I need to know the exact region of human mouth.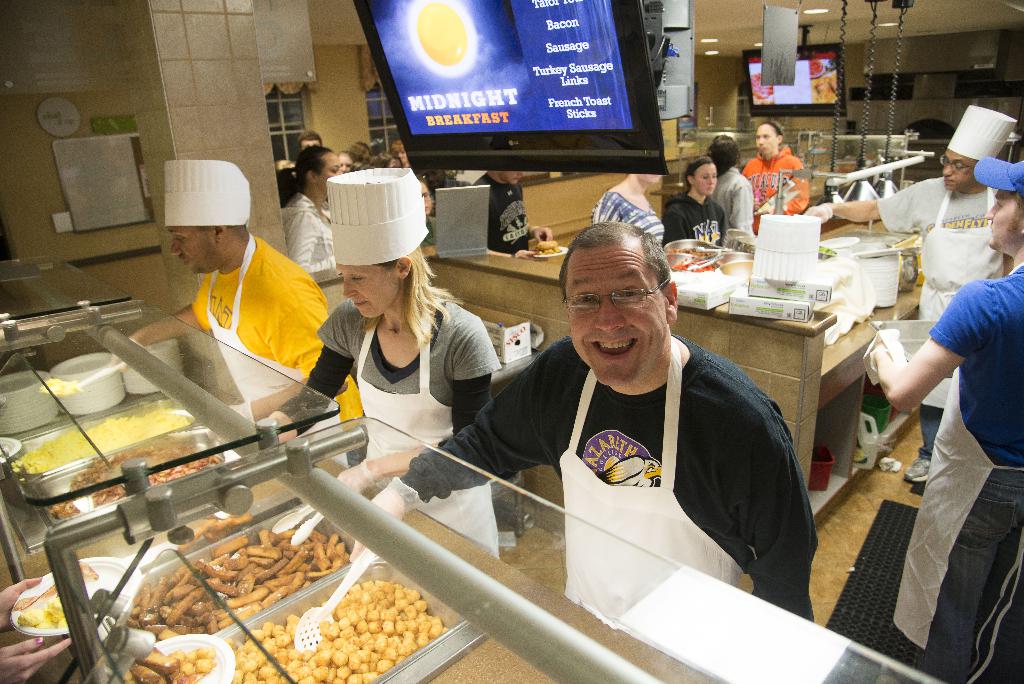
Region: 943:179:952:183.
